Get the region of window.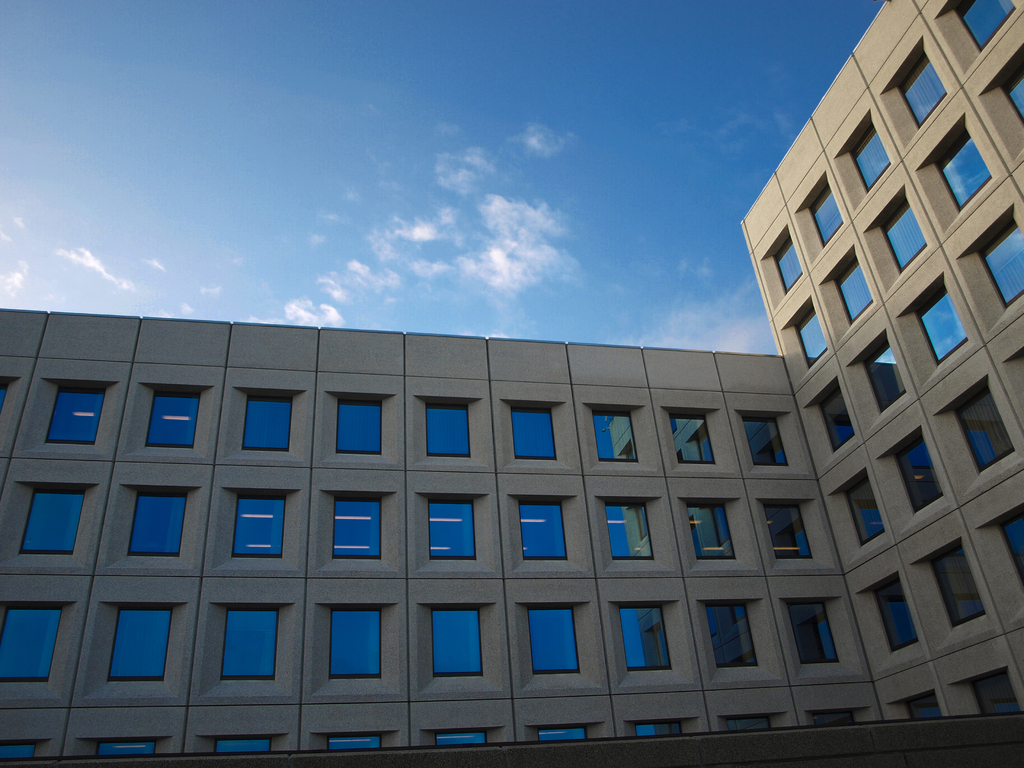
<region>596, 413, 638, 466</region>.
